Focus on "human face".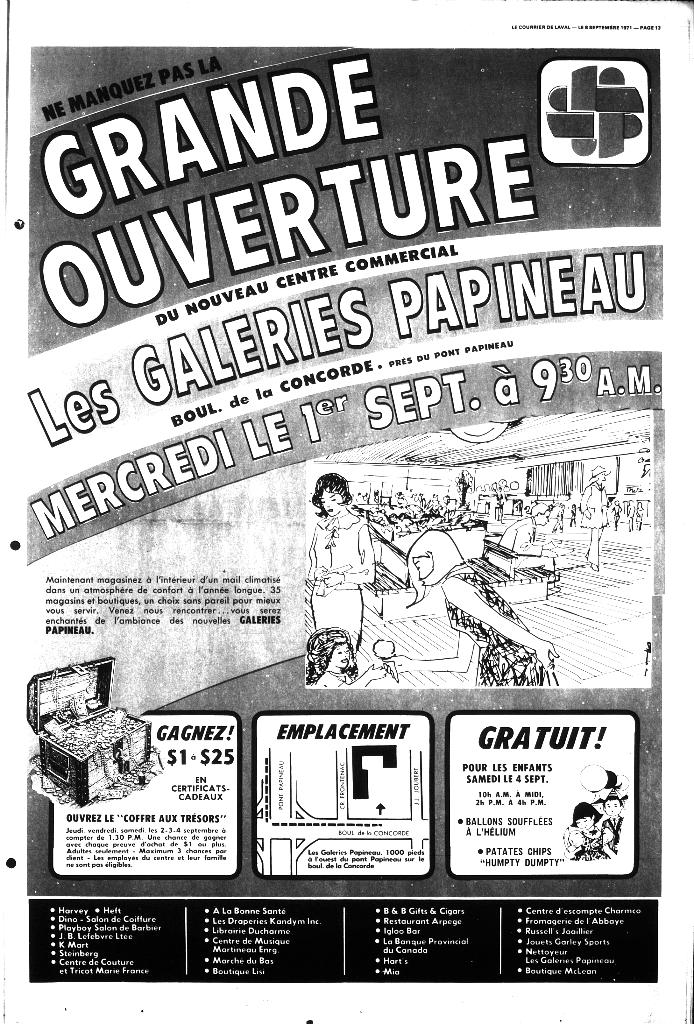
Focused at Rect(536, 513, 548, 527).
